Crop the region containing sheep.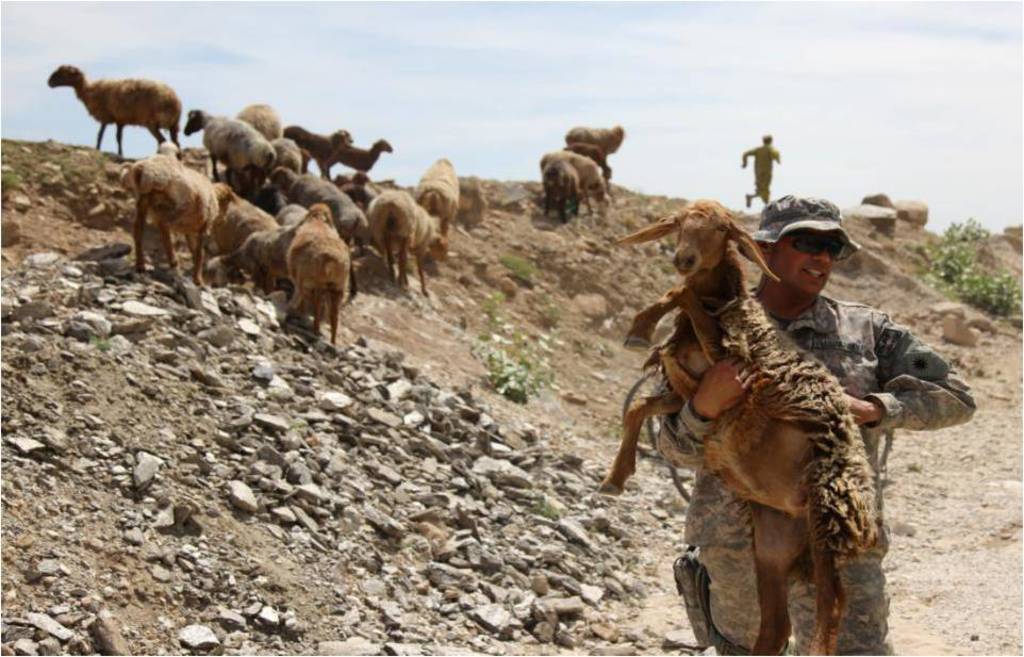
Crop region: [left=31, top=55, right=189, bottom=149].
